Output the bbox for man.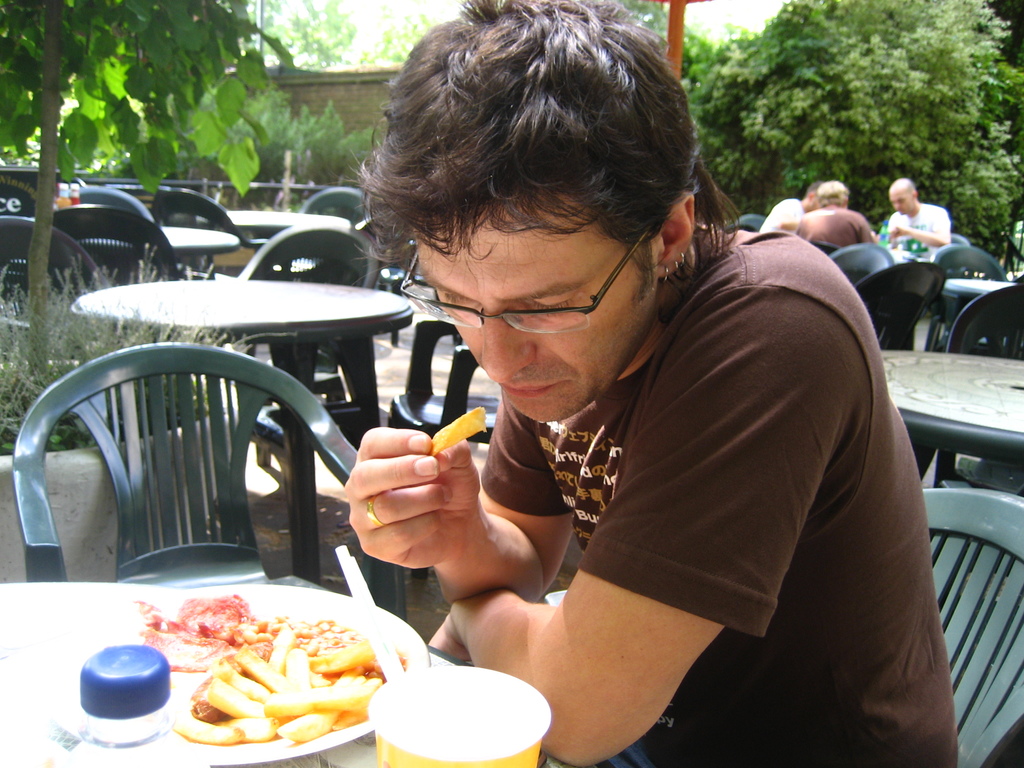
BBox(799, 183, 876, 249).
